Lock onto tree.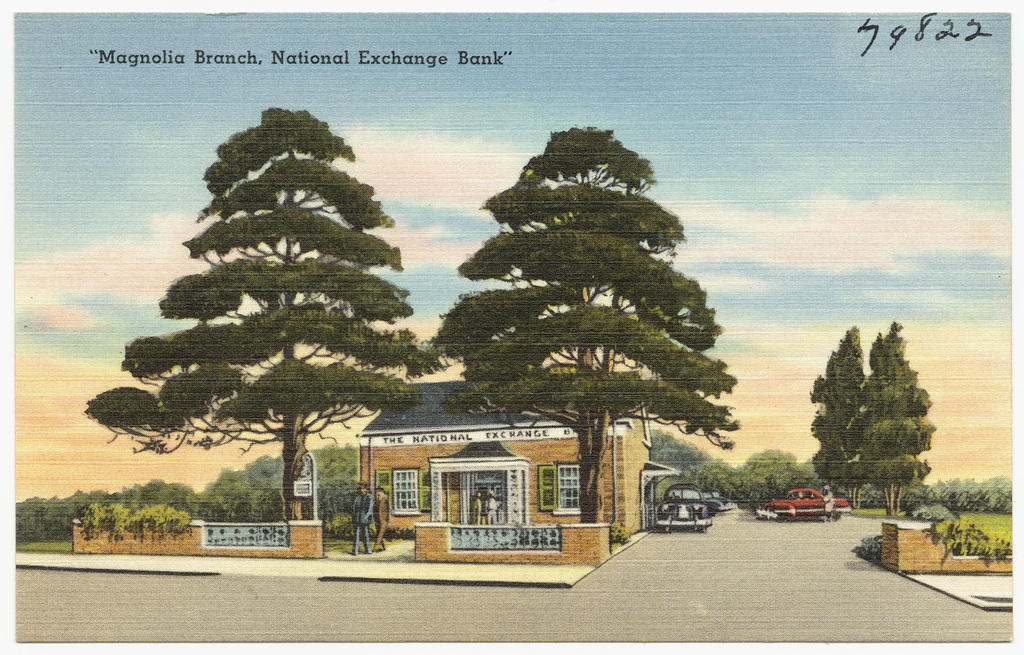
Locked: 425:128:740:519.
